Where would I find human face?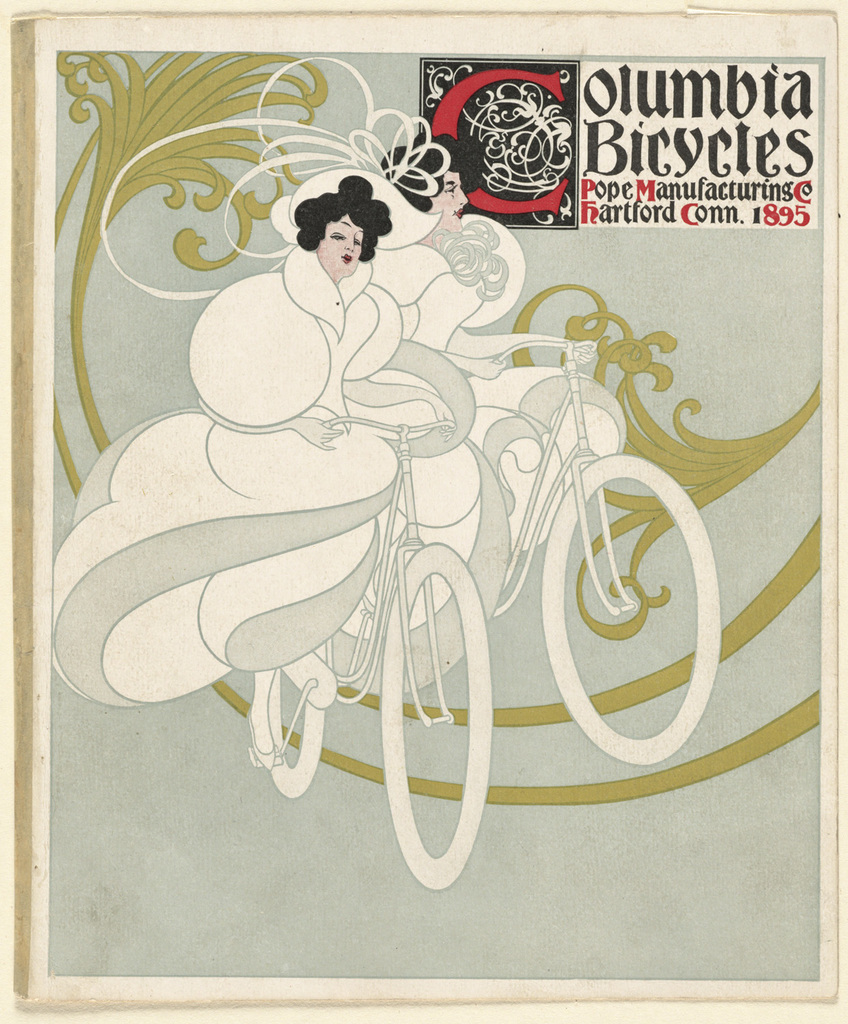
At bbox(319, 214, 364, 283).
